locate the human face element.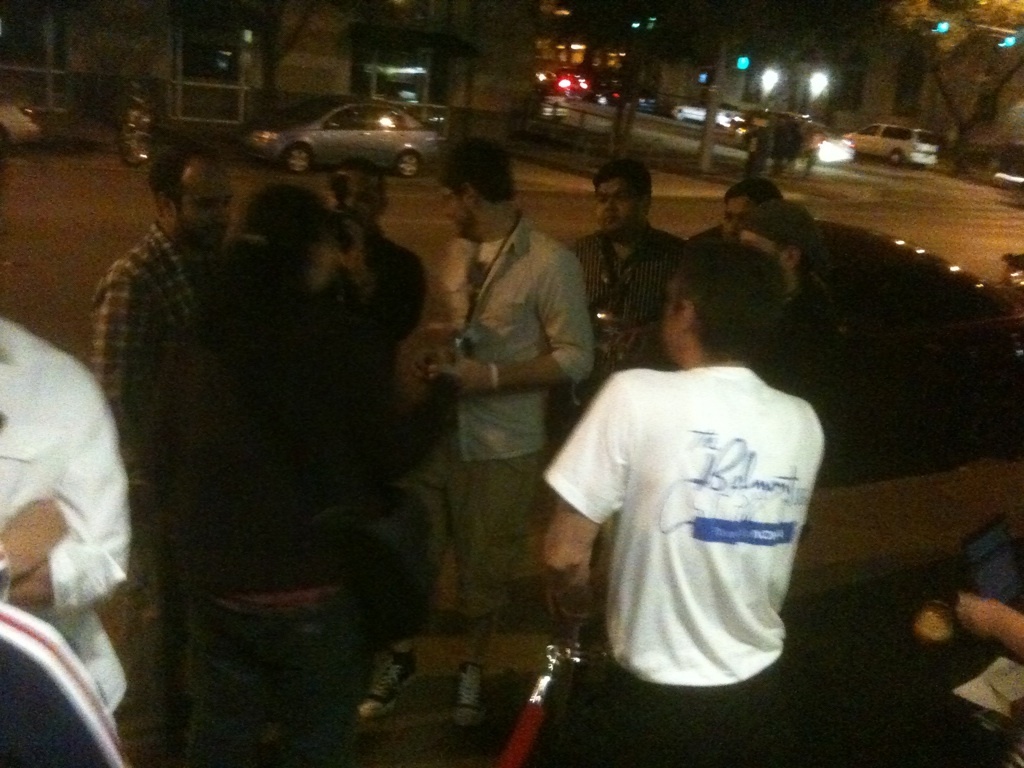
Element bbox: l=744, t=223, r=784, b=260.
